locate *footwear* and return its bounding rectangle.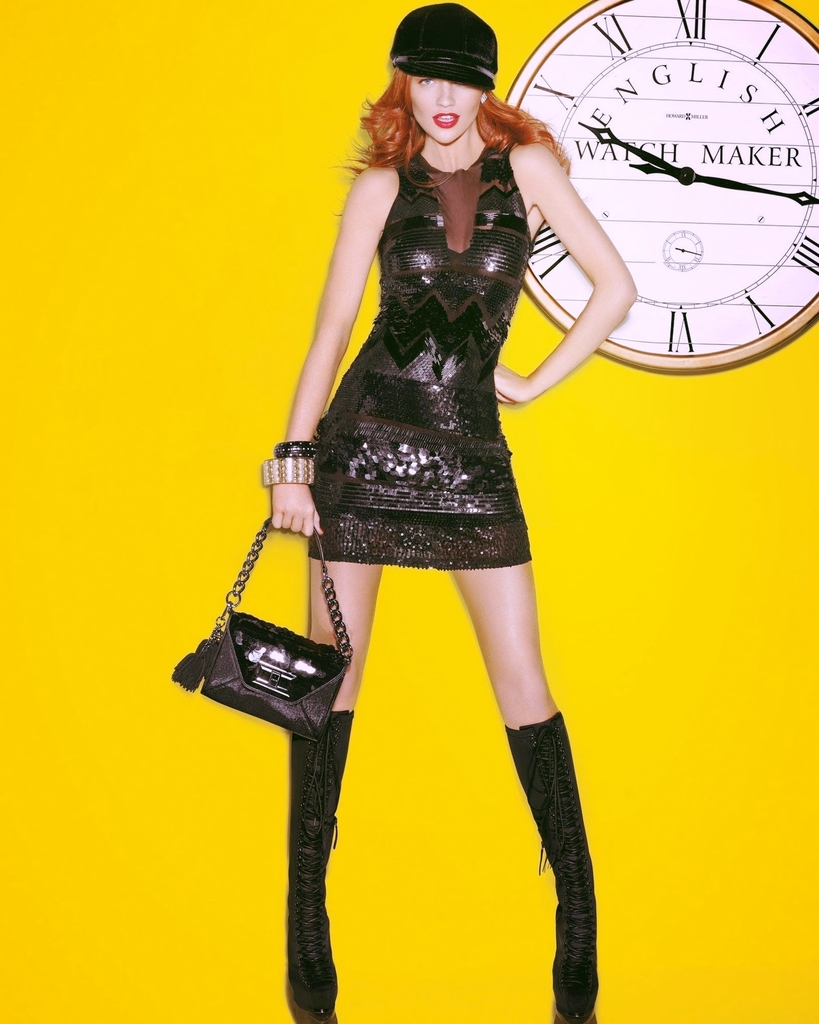
(x1=500, y1=702, x2=594, y2=1023).
